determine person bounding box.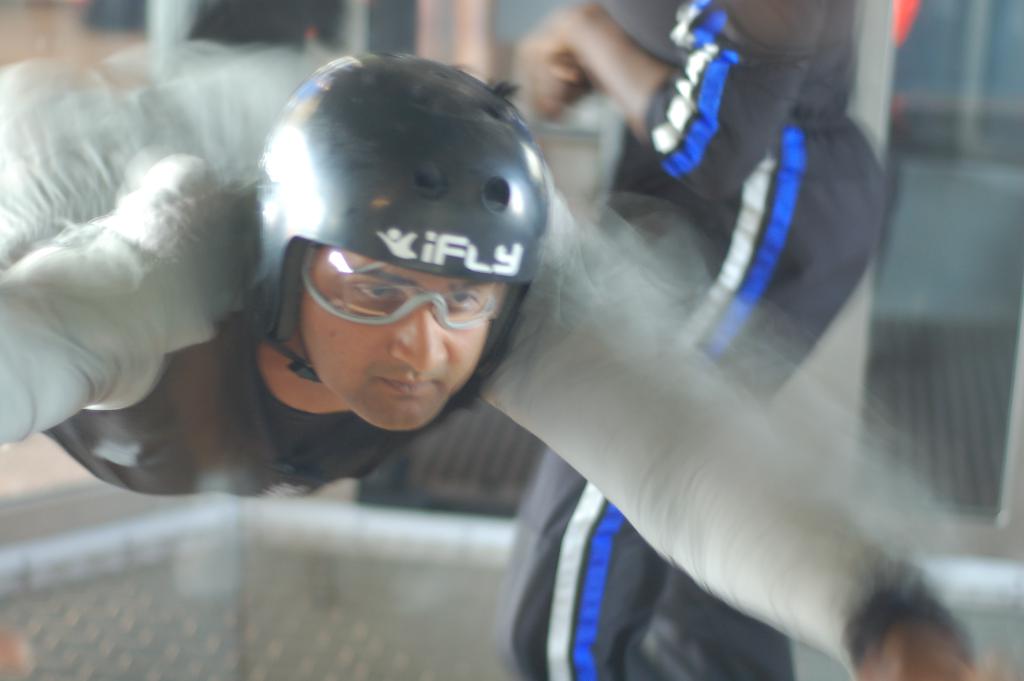
Determined: <box>492,0,886,680</box>.
